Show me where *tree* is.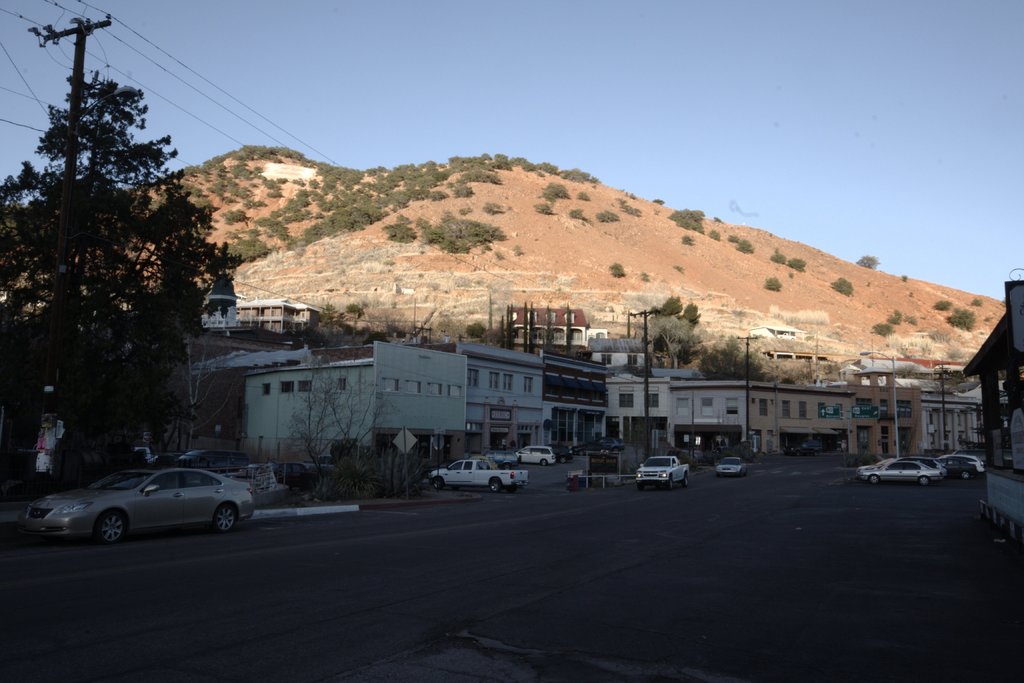
*tree* is at [675,299,701,365].
